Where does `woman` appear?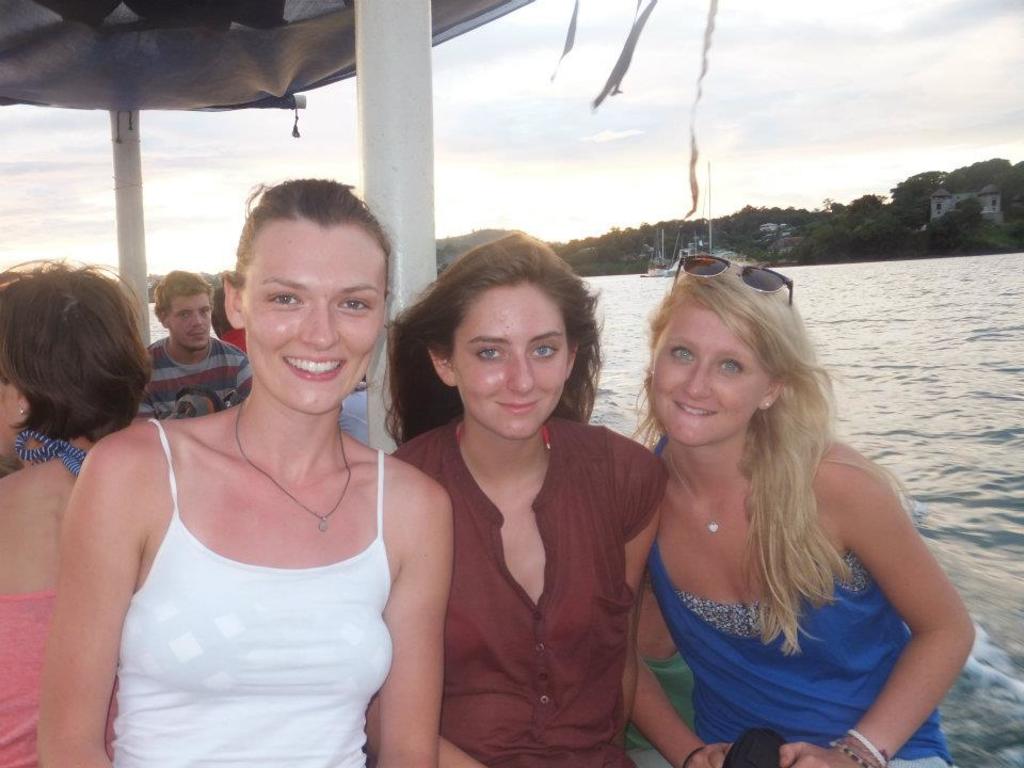
Appears at (627,244,974,767).
